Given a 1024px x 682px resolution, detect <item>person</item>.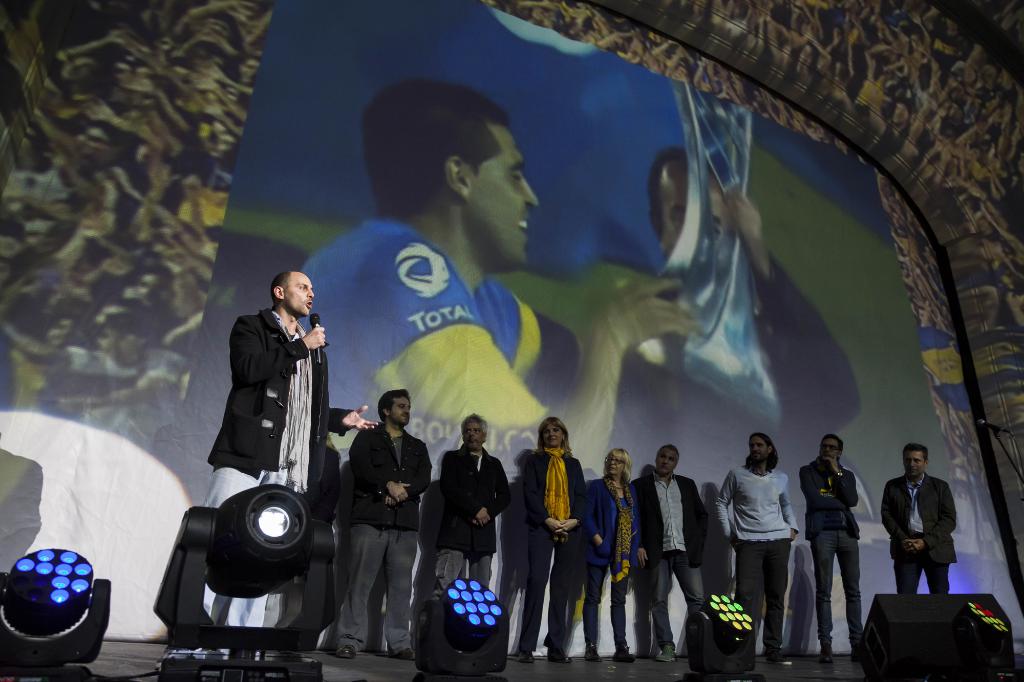
locate(519, 416, 584, 660).
